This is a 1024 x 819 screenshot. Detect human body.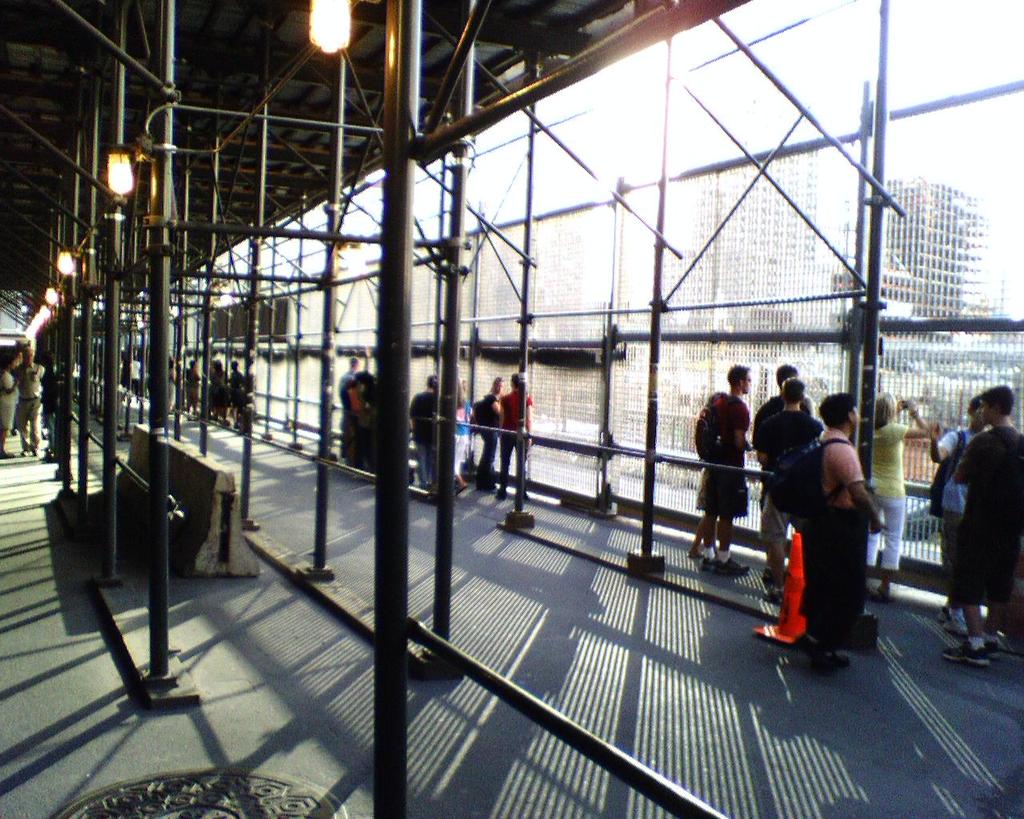
BBox(15, 364, 44, 457).
